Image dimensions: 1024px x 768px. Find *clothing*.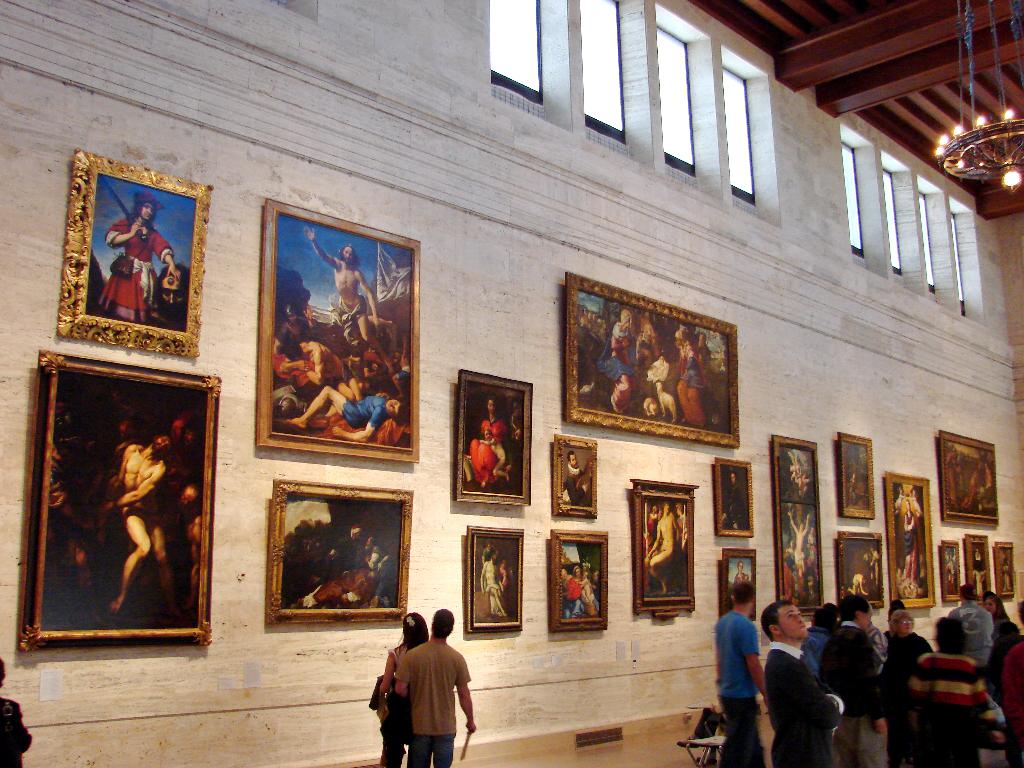
detection(995, 606, 1020, 644).
